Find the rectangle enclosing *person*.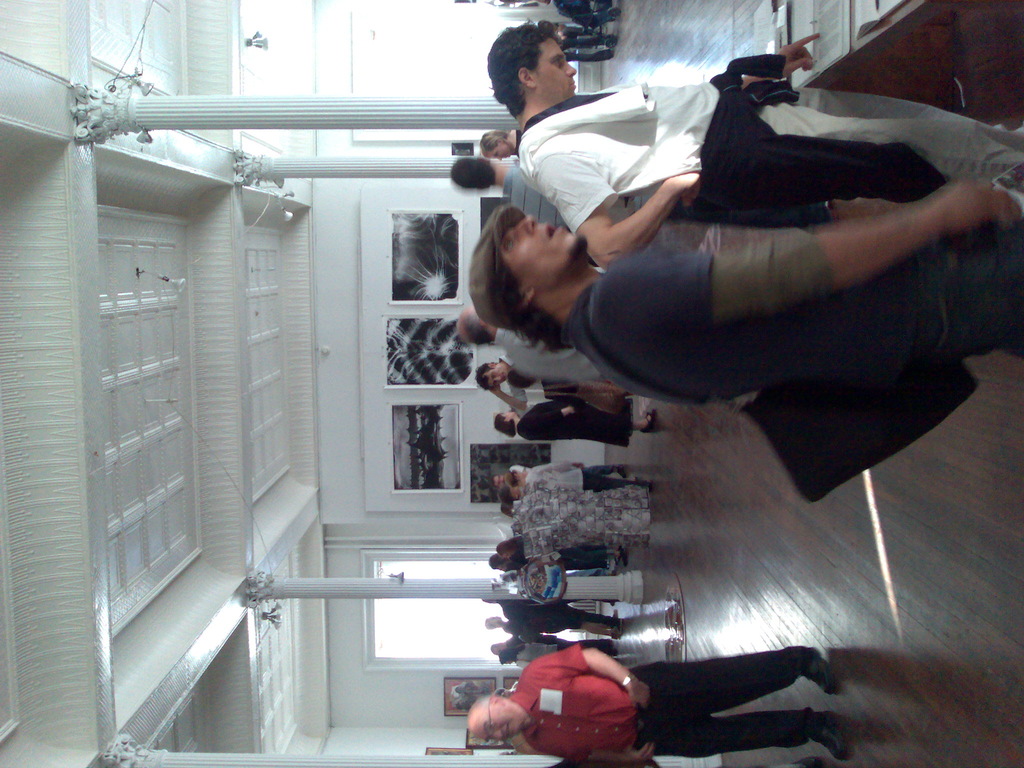
bbox=(467, 175, 1018, 501).
